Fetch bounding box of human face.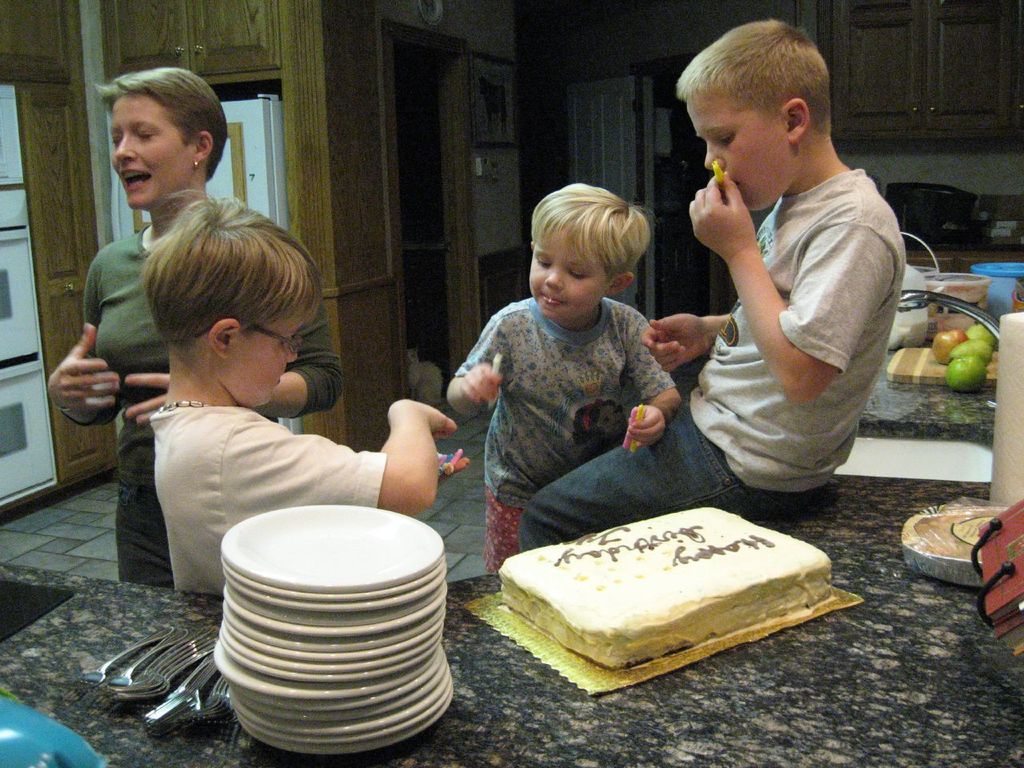
Bbox: select_region(529, 226, 606, 322).
